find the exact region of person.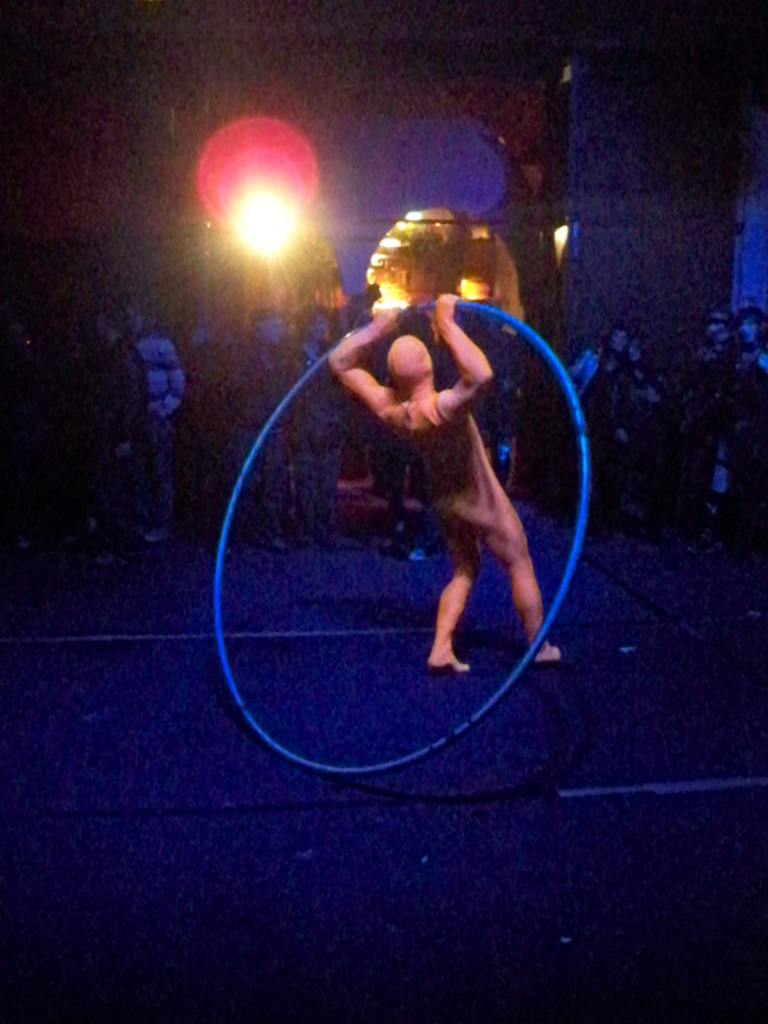
Exact region: {"x1": 325, "y1": 291, "x2": 563, "y2": 675}.
